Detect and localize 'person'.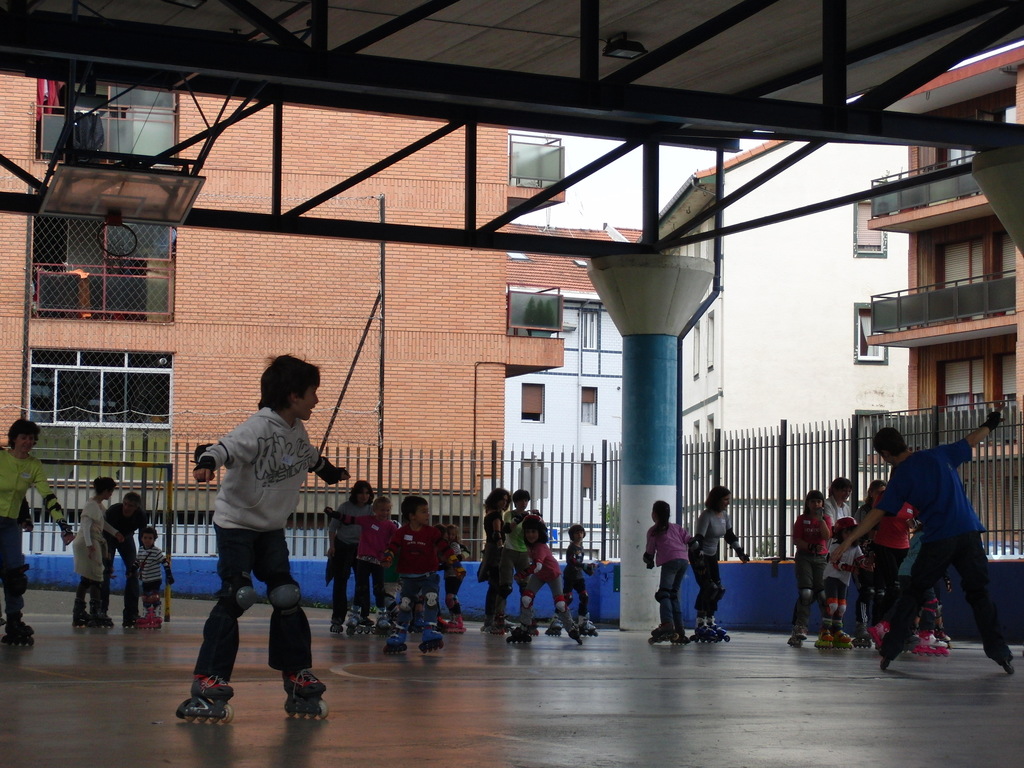
Localized at bbox=[189, 351, 352, 703].
